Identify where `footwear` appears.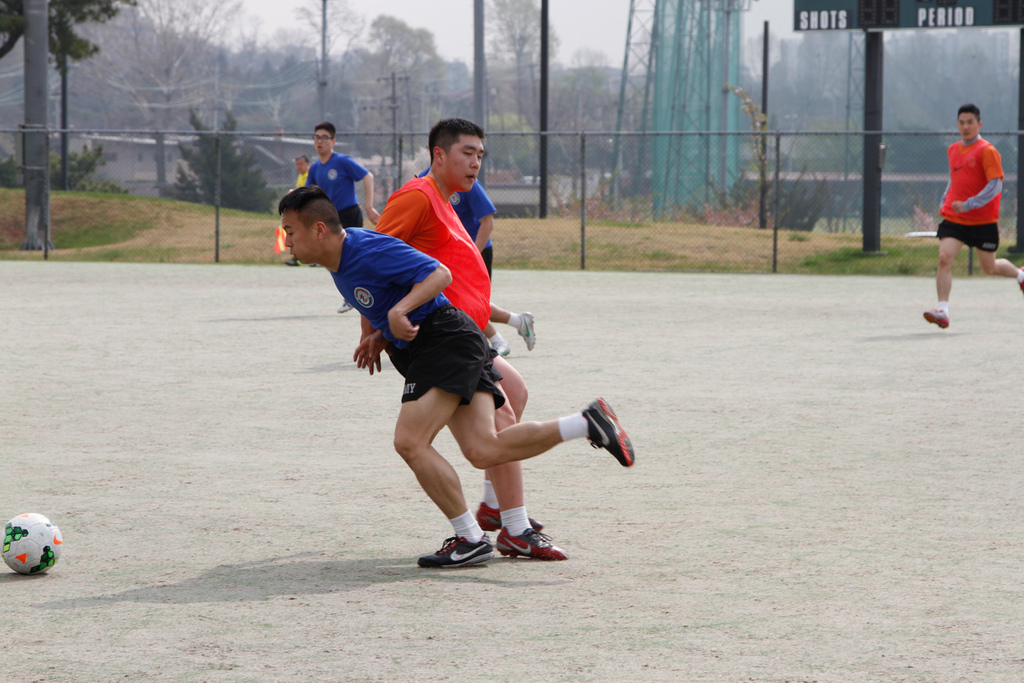
Appears at (415, 534, 499, 568).
